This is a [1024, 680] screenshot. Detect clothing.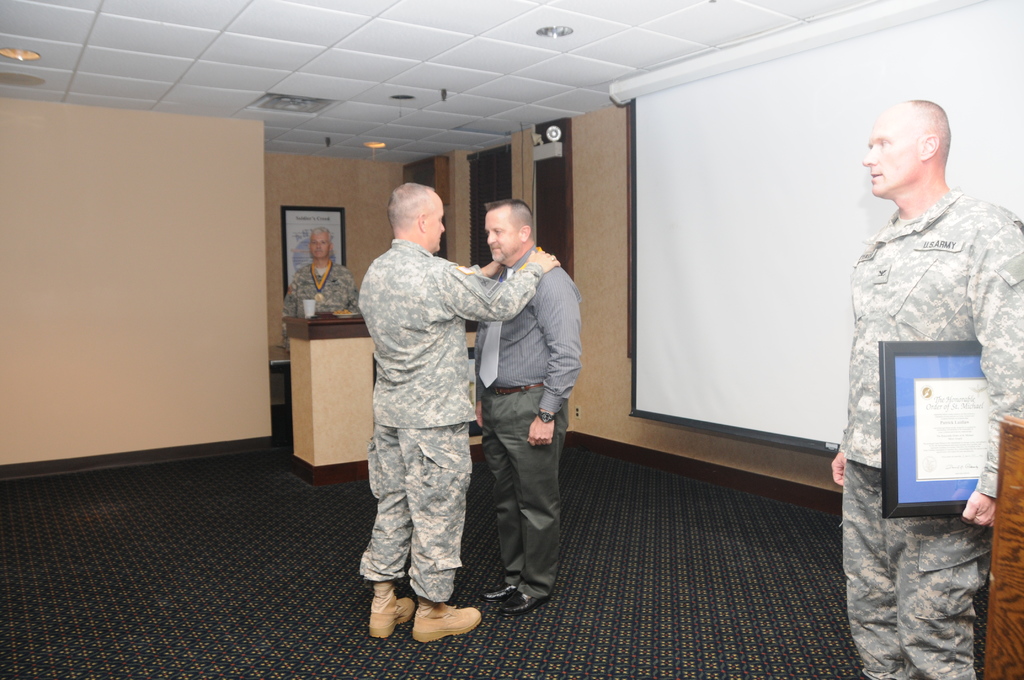
360:237:544:603.
